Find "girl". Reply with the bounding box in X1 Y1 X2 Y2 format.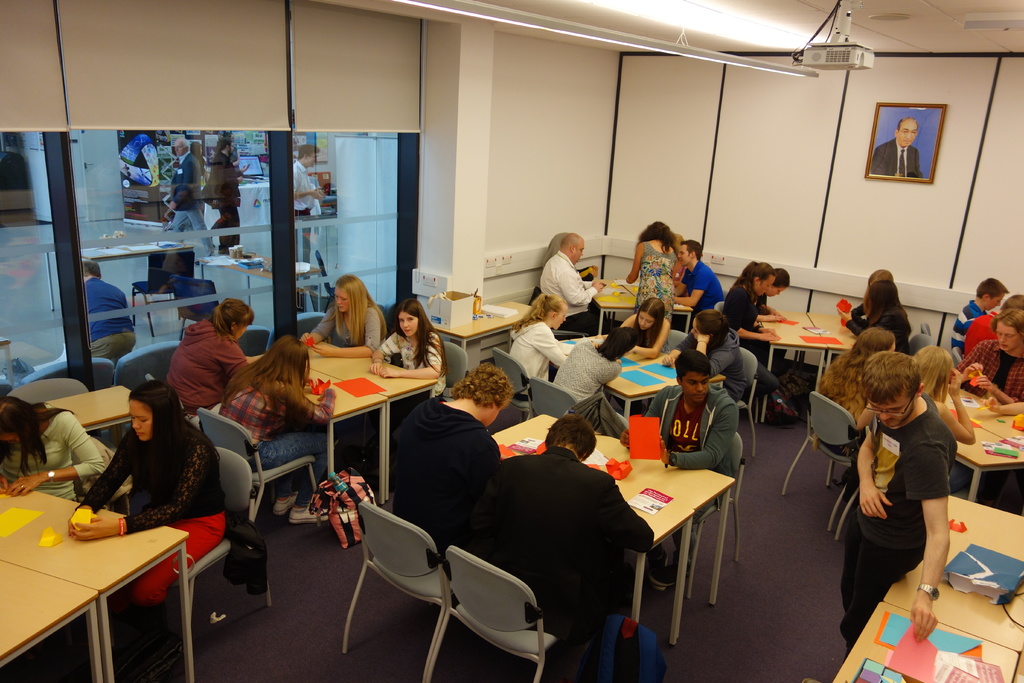
68 380 227 676.
